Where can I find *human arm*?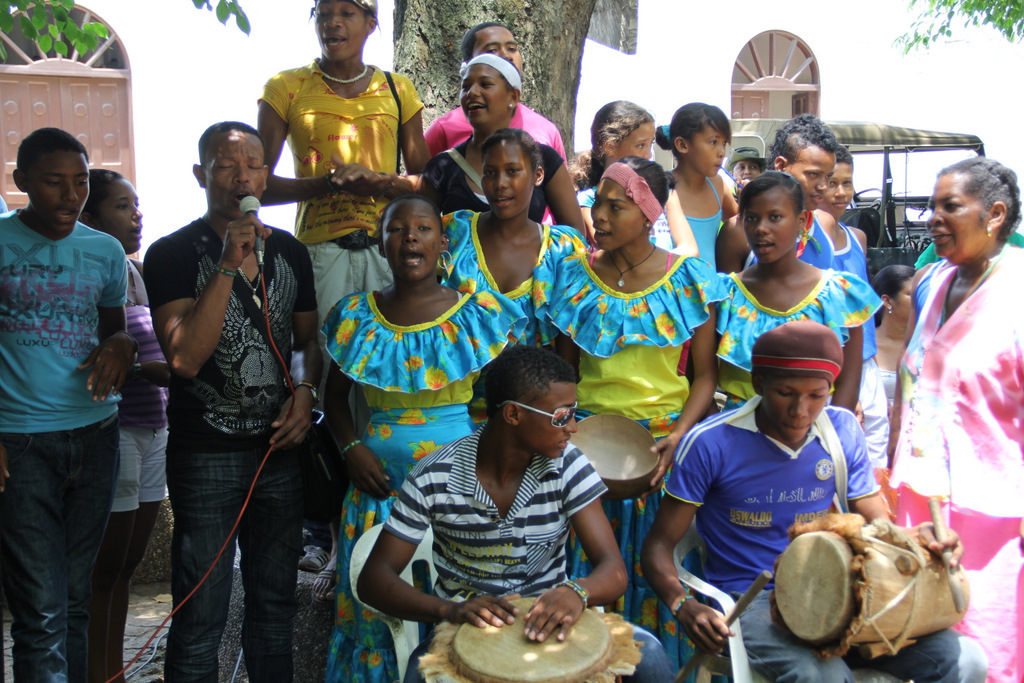
You can find it at crop(828, 320, 865, 411).
